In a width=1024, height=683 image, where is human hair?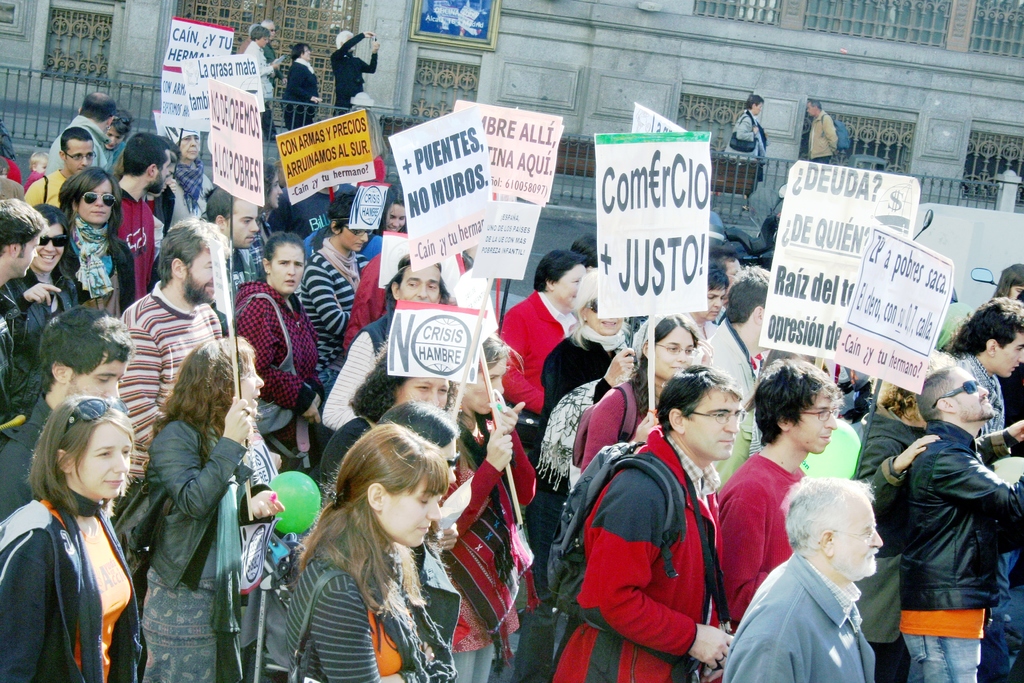
477:331:525:370.
